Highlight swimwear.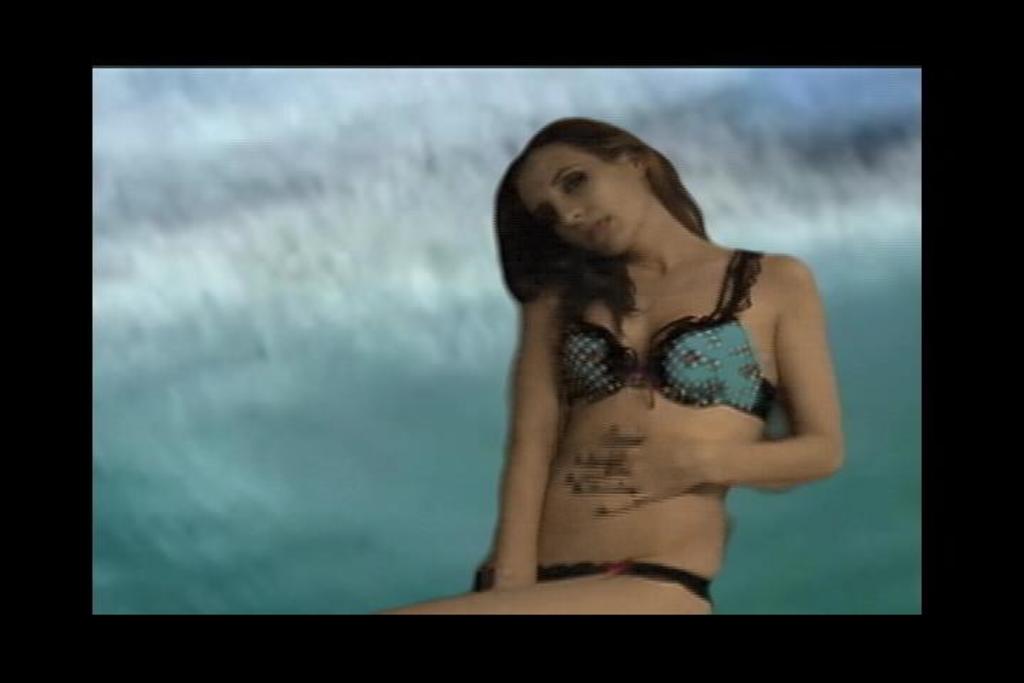
Highlighted region: l=465, t=552, r=710, b=600.
